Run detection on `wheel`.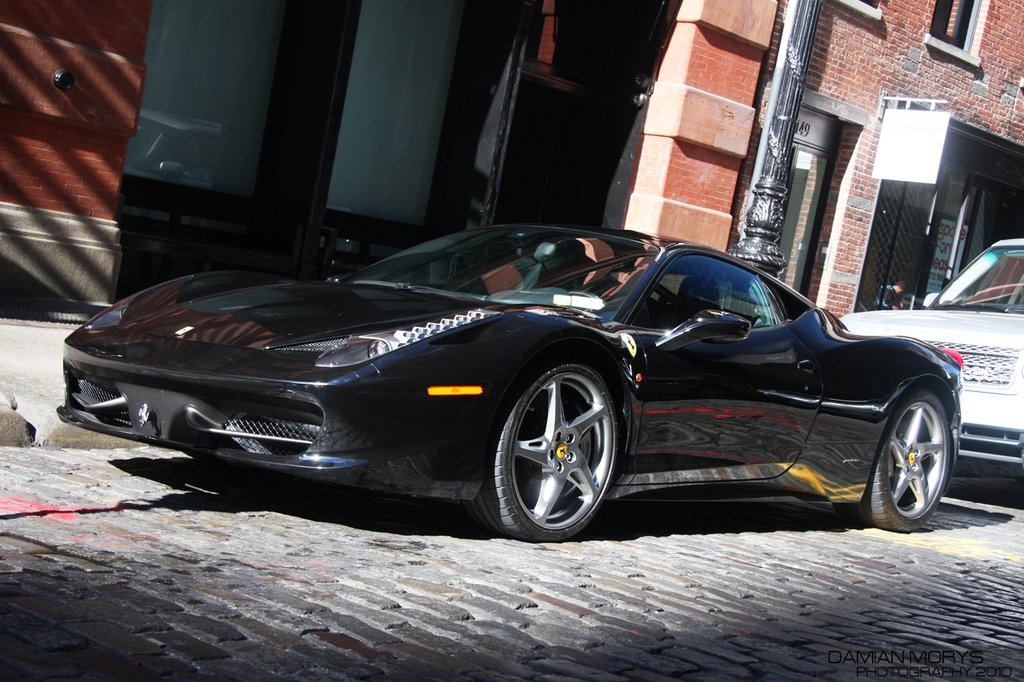
Result: x1=860, y1=394, x2=952, y2=526.
